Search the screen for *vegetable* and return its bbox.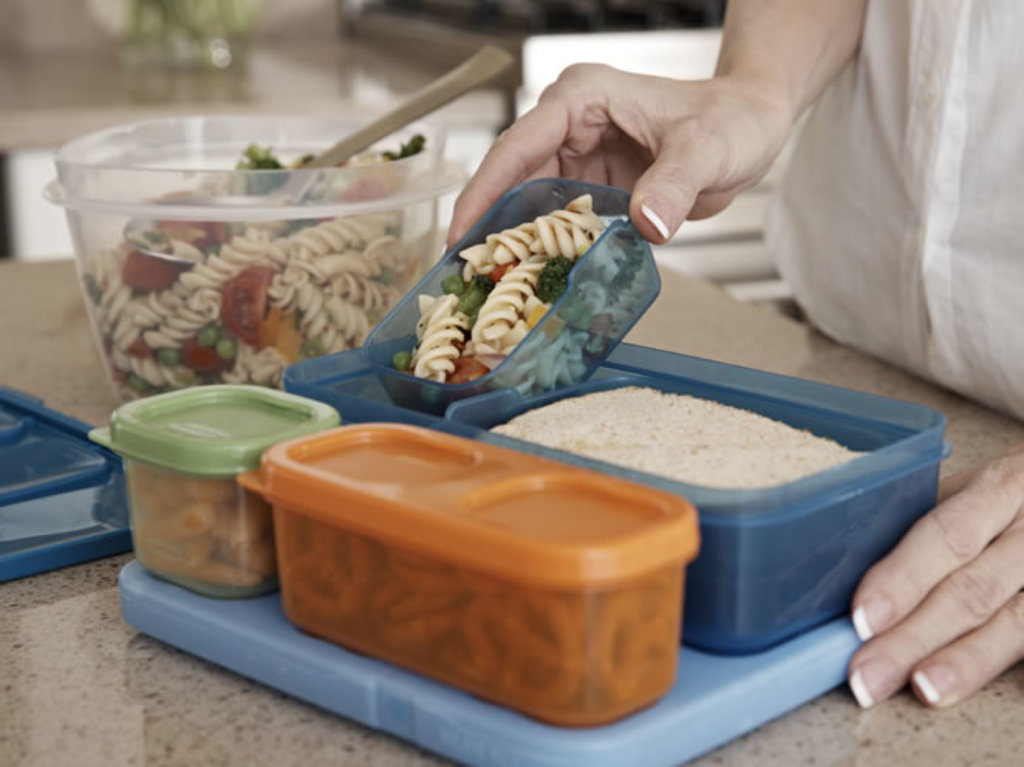
Found: (left=532, top=260, right=577, bottom=305).
